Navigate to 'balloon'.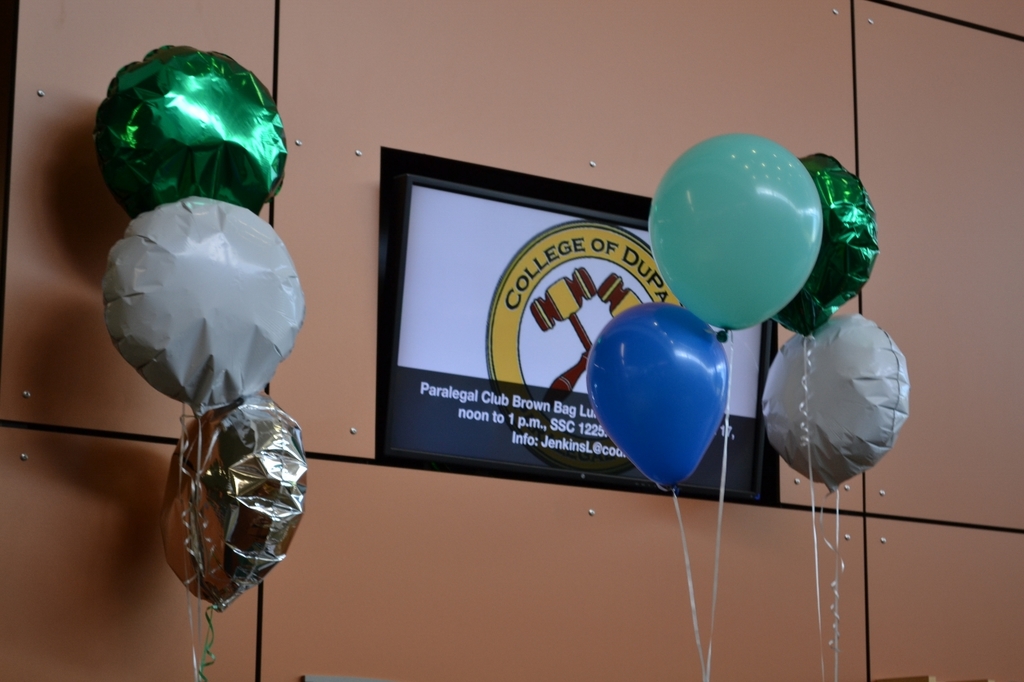
Navigation target: <box>646,132,823,338</box>.
